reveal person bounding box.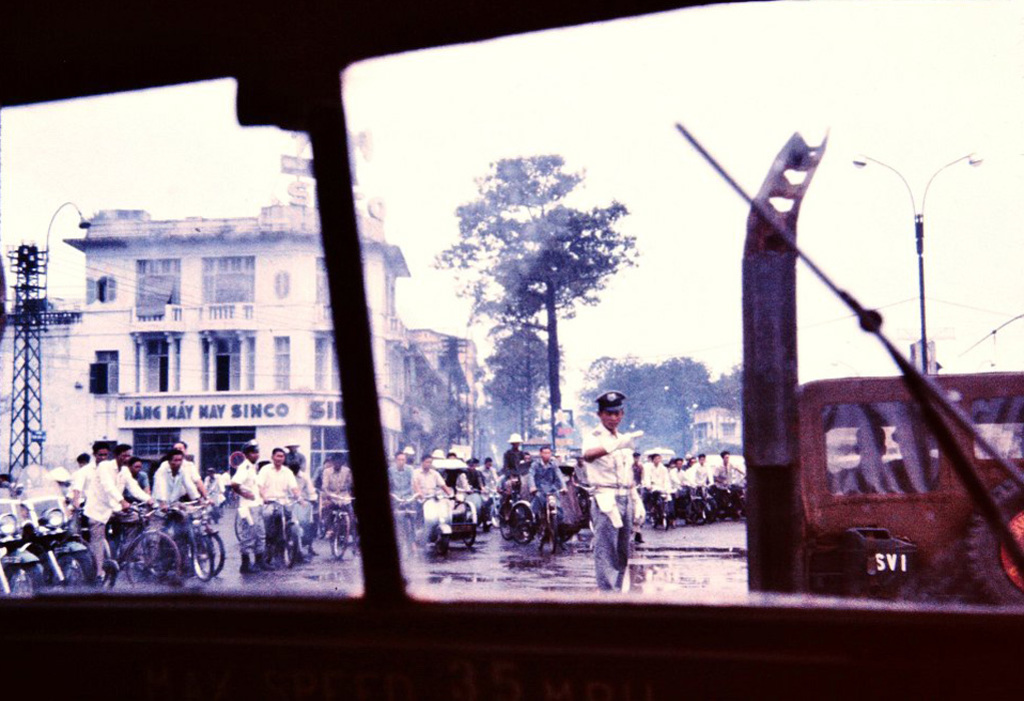
Revealed: x1=570 y1=454 x2=590 y2=521.
